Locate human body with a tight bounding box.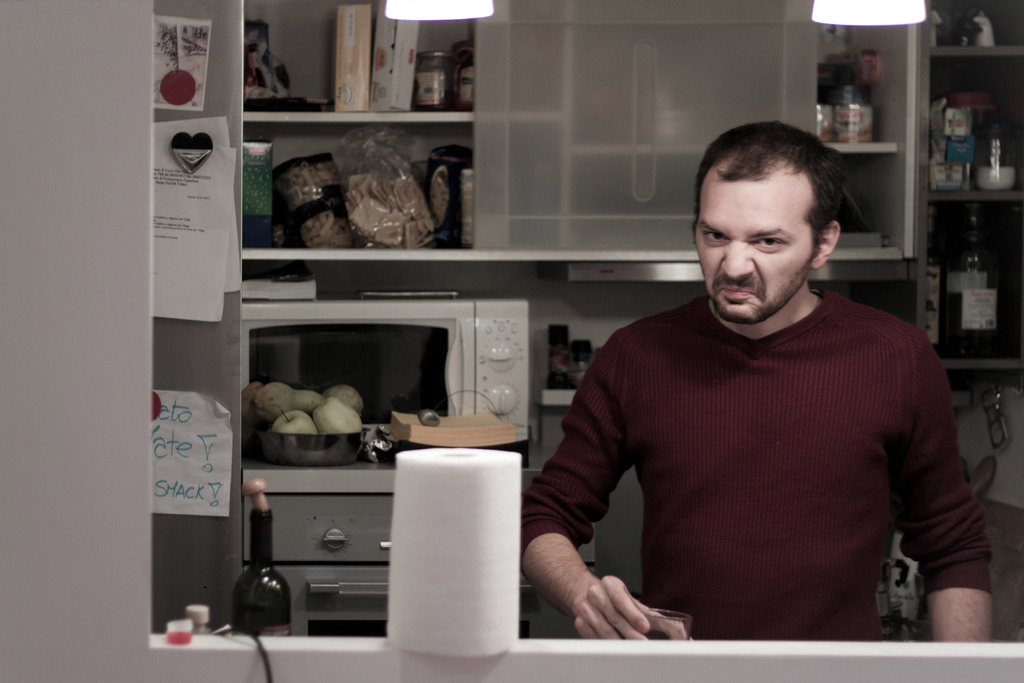
bbox=(524, 141, 964, 681).
